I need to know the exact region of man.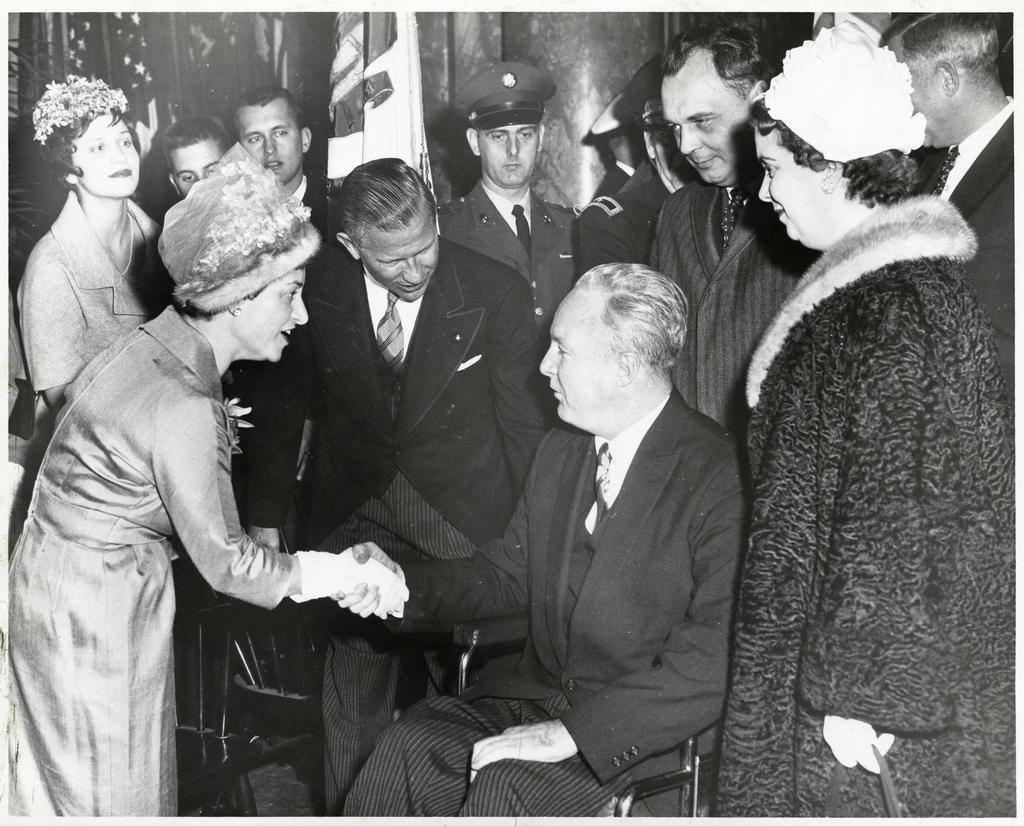
Region: bbox(331, 260, 739, 825).
